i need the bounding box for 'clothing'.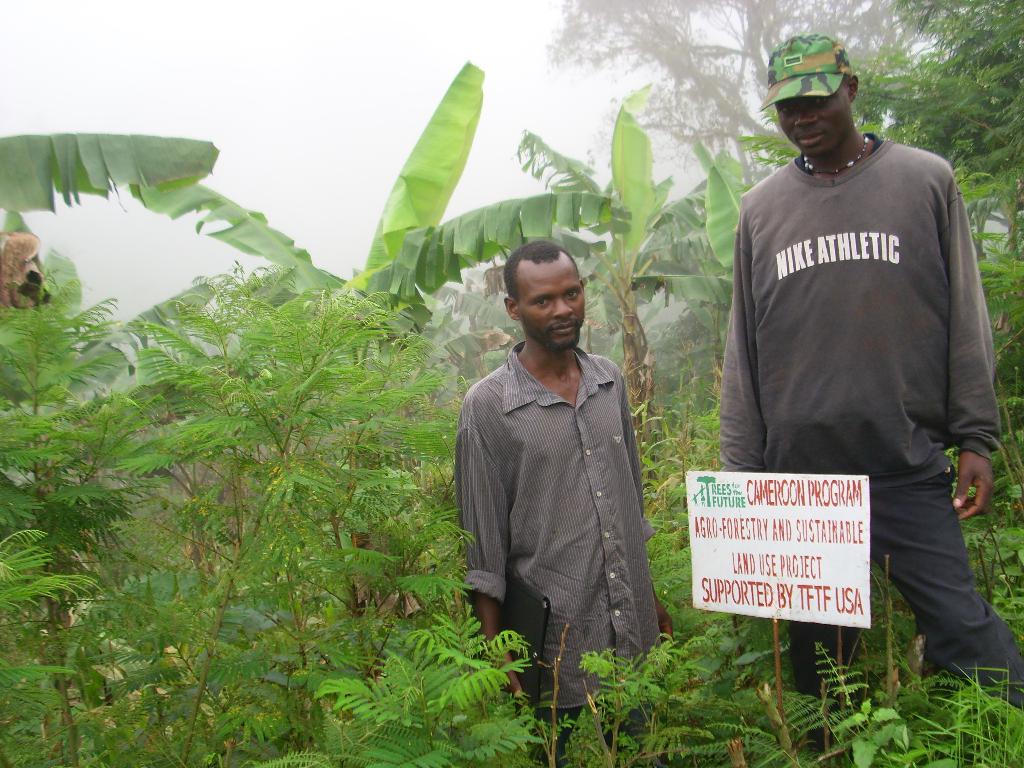
Here it is: <region>714, 140, 1023, 753</region>.
